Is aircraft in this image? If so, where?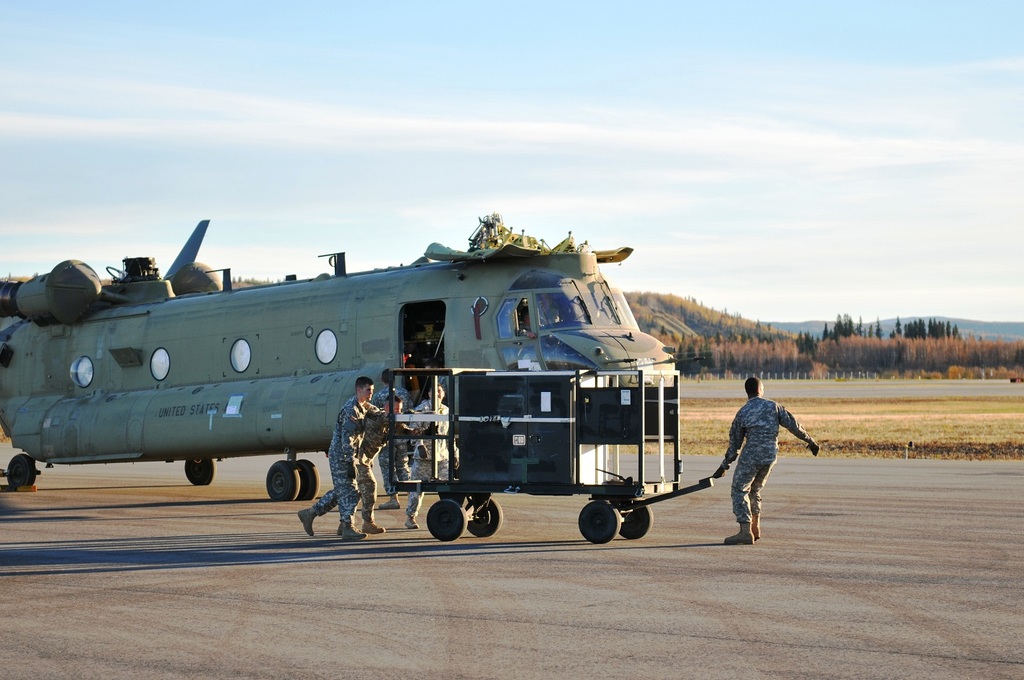
Yes, at l=35, t=187, r=735, b=526.
